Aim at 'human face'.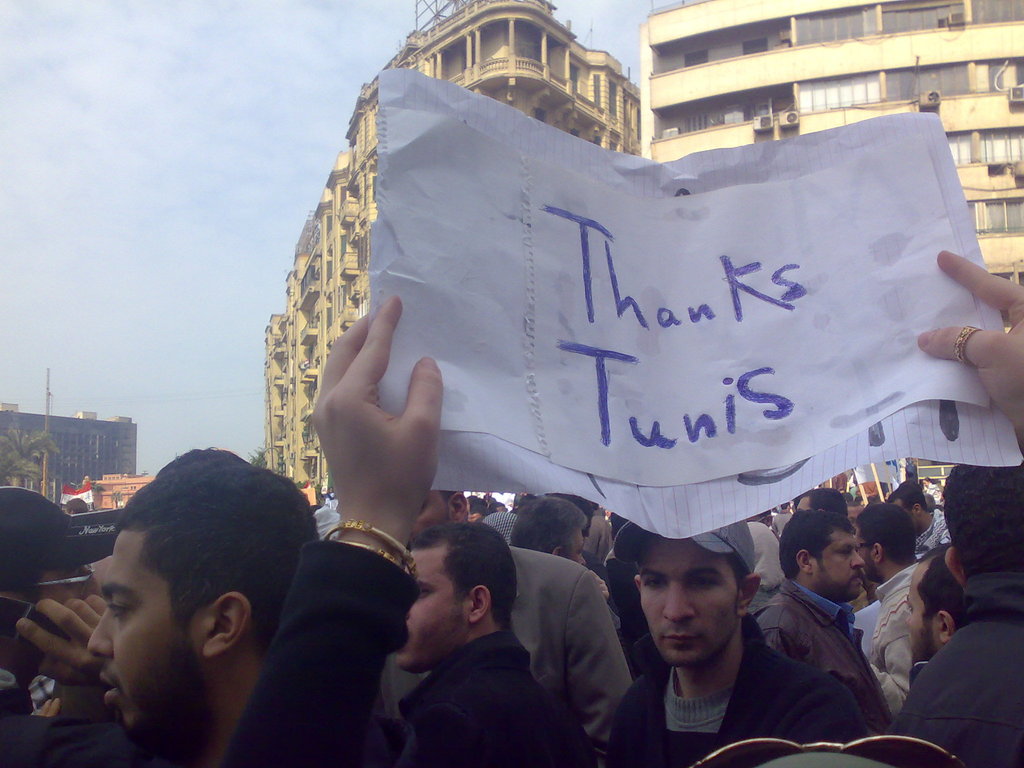
Aimed at BBox(392, 545, 461, 668).
